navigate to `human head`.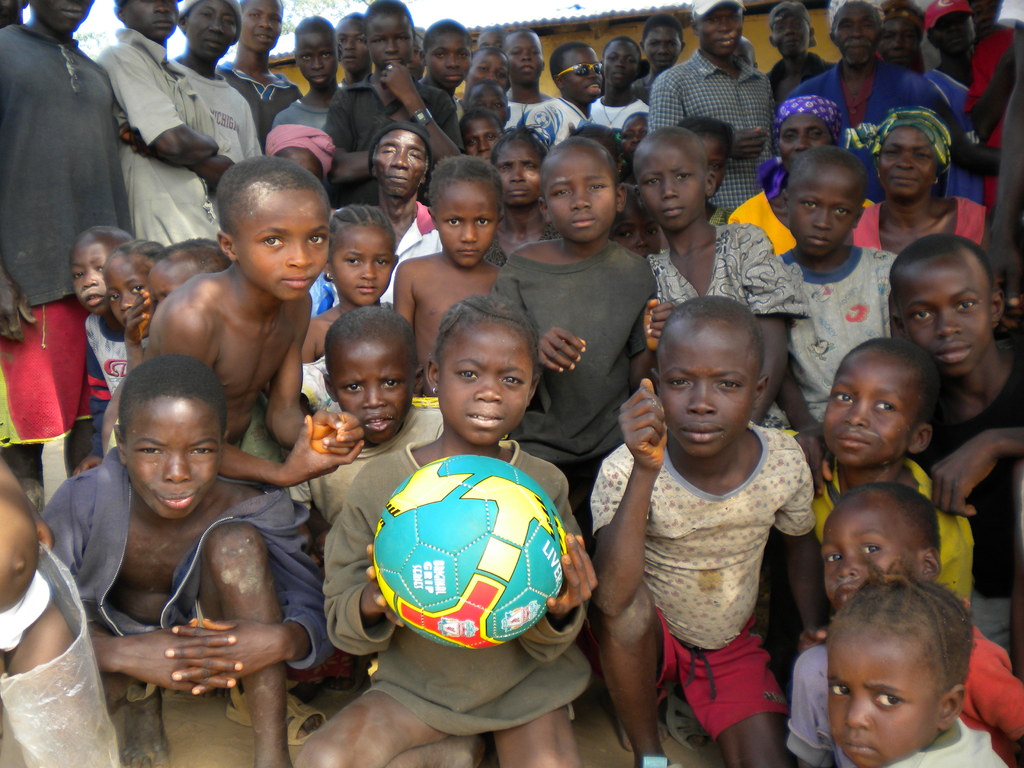
Navigation target: [x1=873, y1=107, x2=945, y2=195].
